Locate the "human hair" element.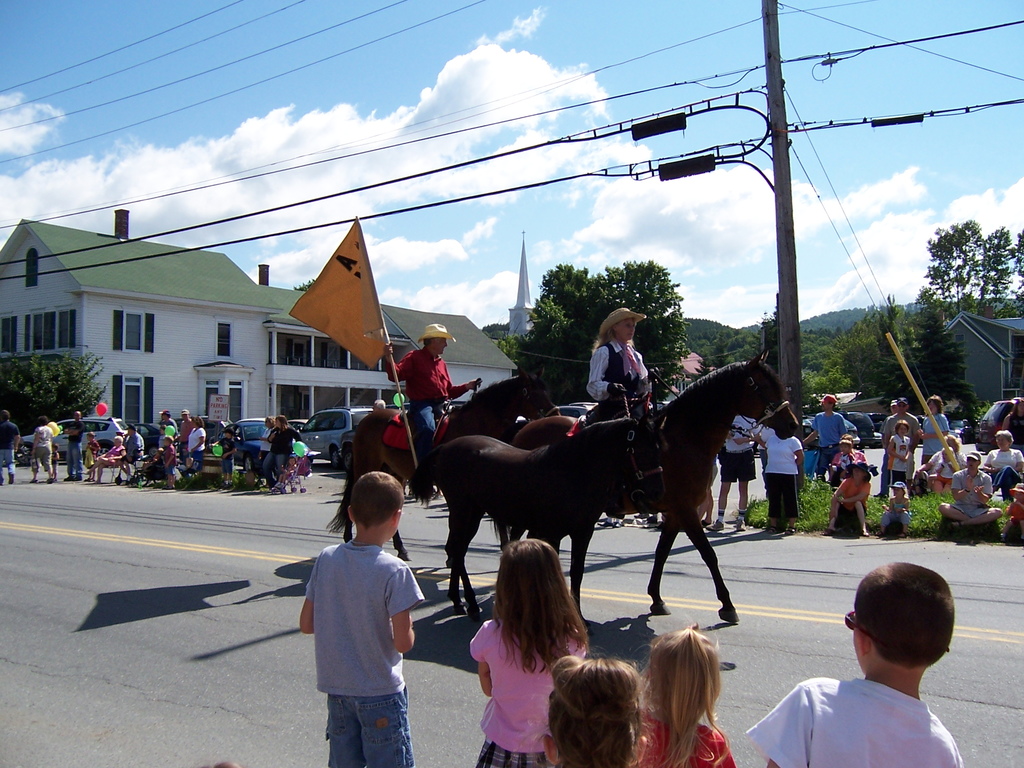
Element bbox: pyautogui.locateOnScreen(376, 399, 386, 412).
